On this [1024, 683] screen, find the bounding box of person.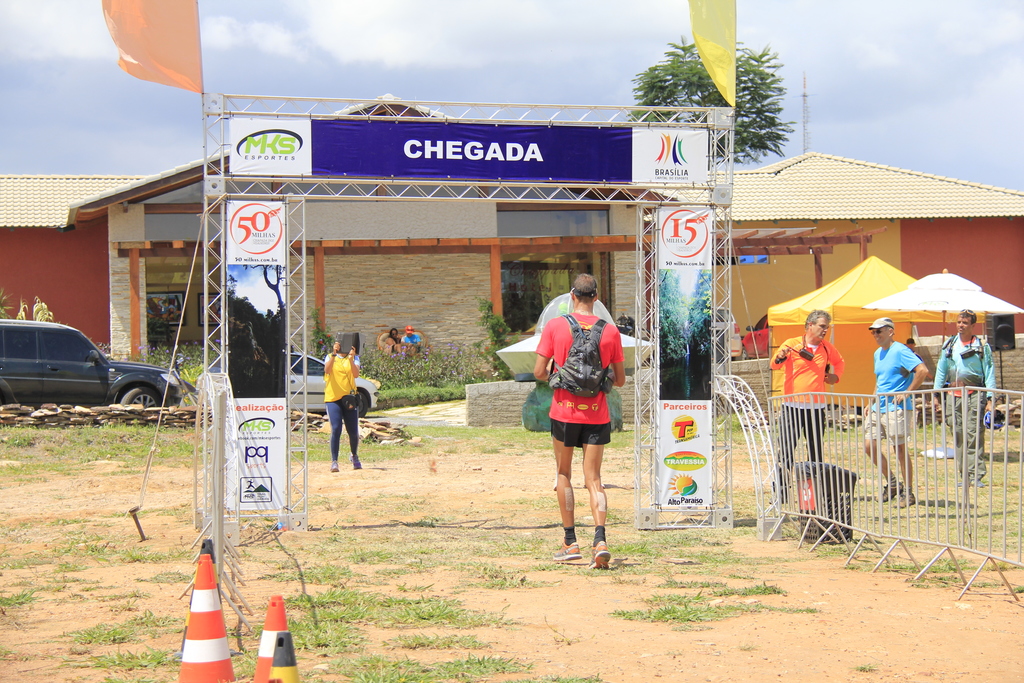
Bounding box: rect(863, 320, 934, 498).
